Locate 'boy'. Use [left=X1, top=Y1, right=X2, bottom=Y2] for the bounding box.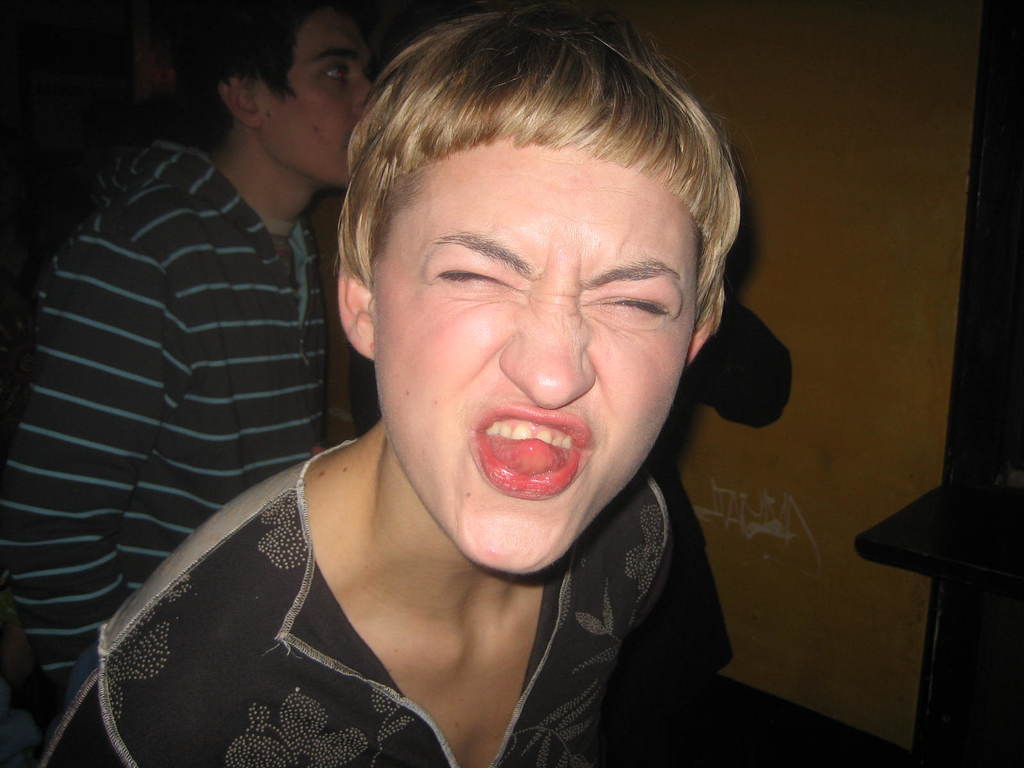
[left=13, top=6, right=381, bottom=767].
